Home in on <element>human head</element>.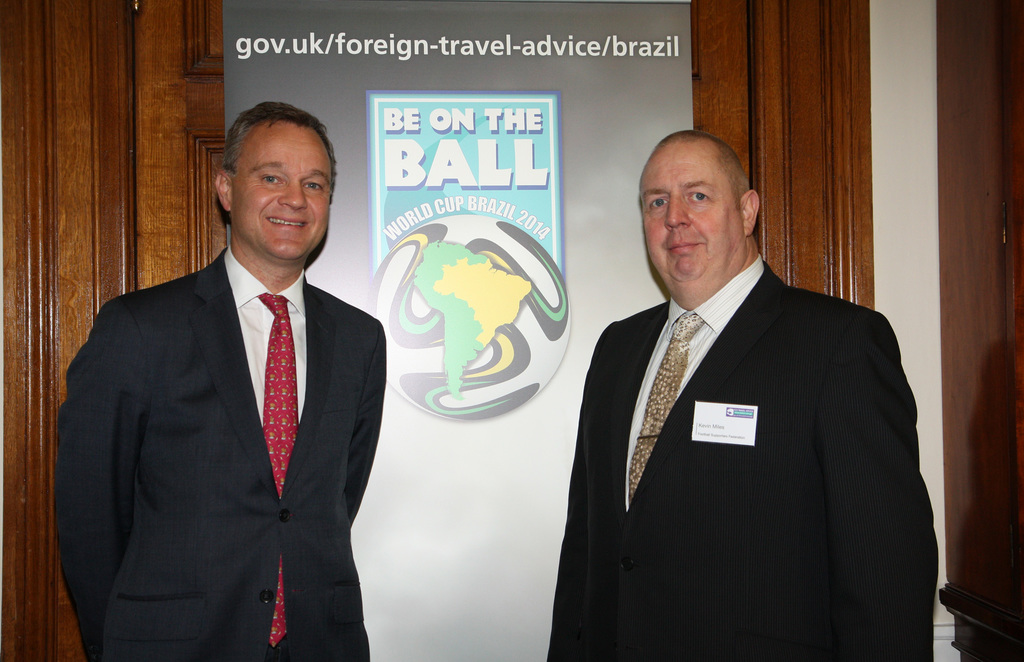
Homed in at x1=636, y1=134, x2=756, y2=302.
